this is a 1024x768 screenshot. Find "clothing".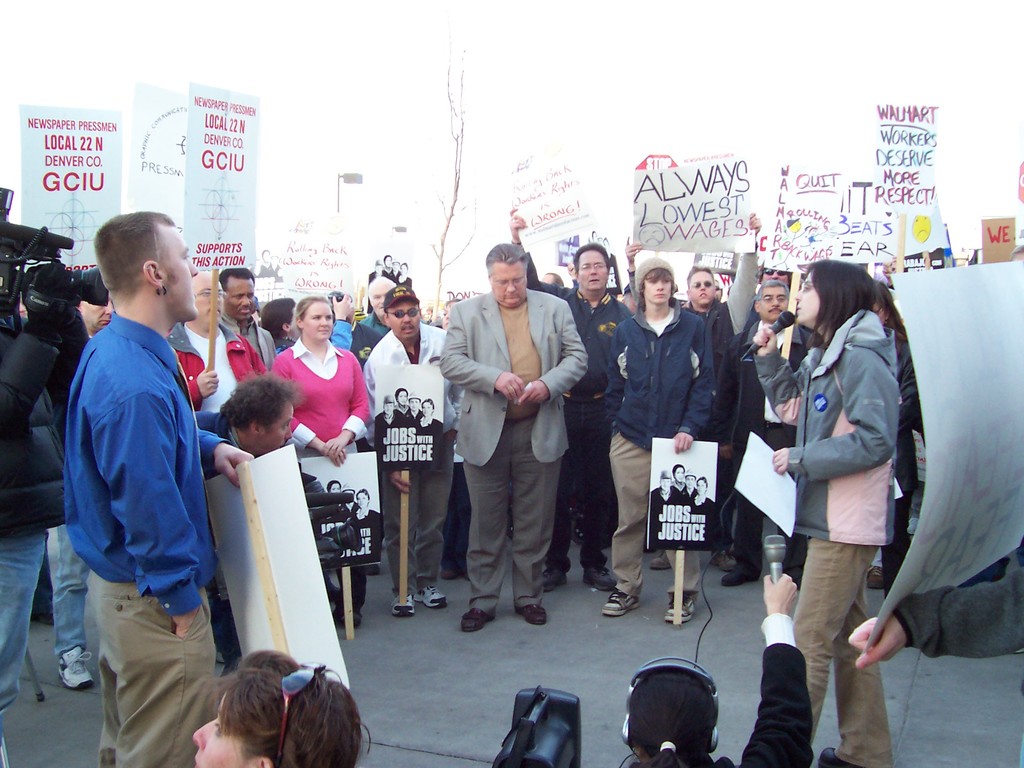
Bounding box: Rect(51, 521, 91, 650).
